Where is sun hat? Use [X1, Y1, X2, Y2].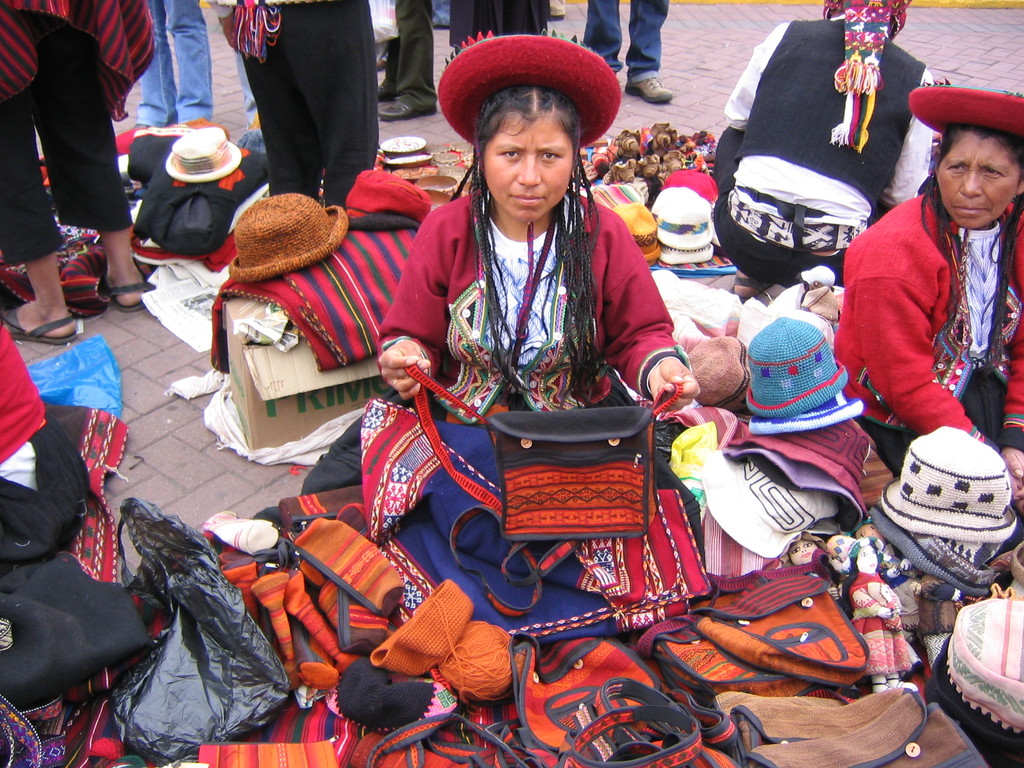
[160, 125, 242, 180].
